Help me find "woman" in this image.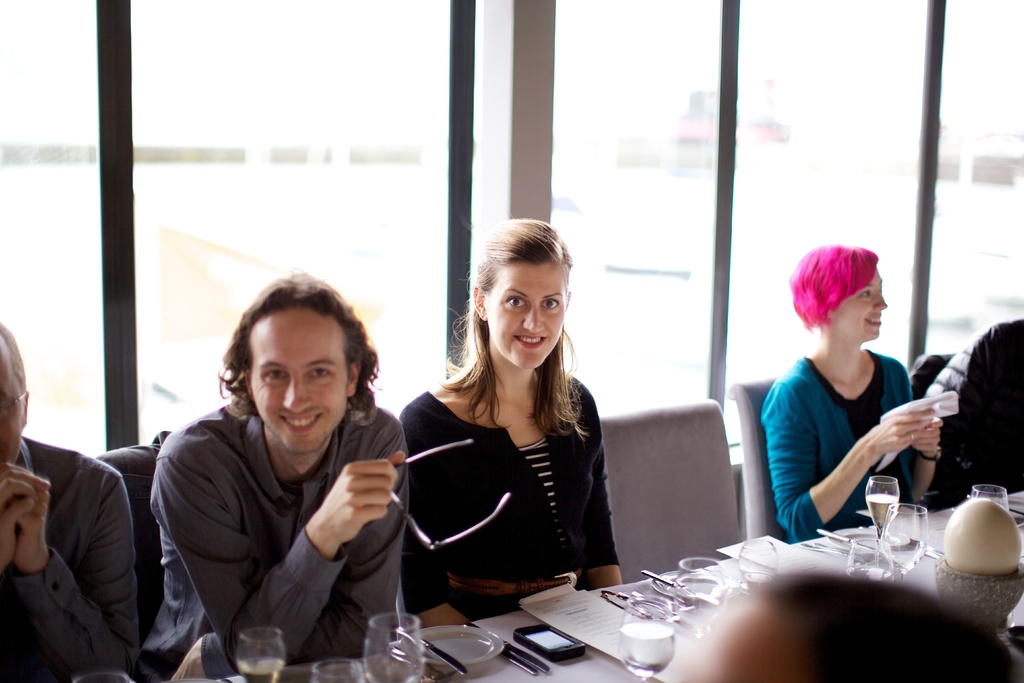
Found it: {"x1": 752, "y1": 233, "x2": 943, "y2": 549}.
